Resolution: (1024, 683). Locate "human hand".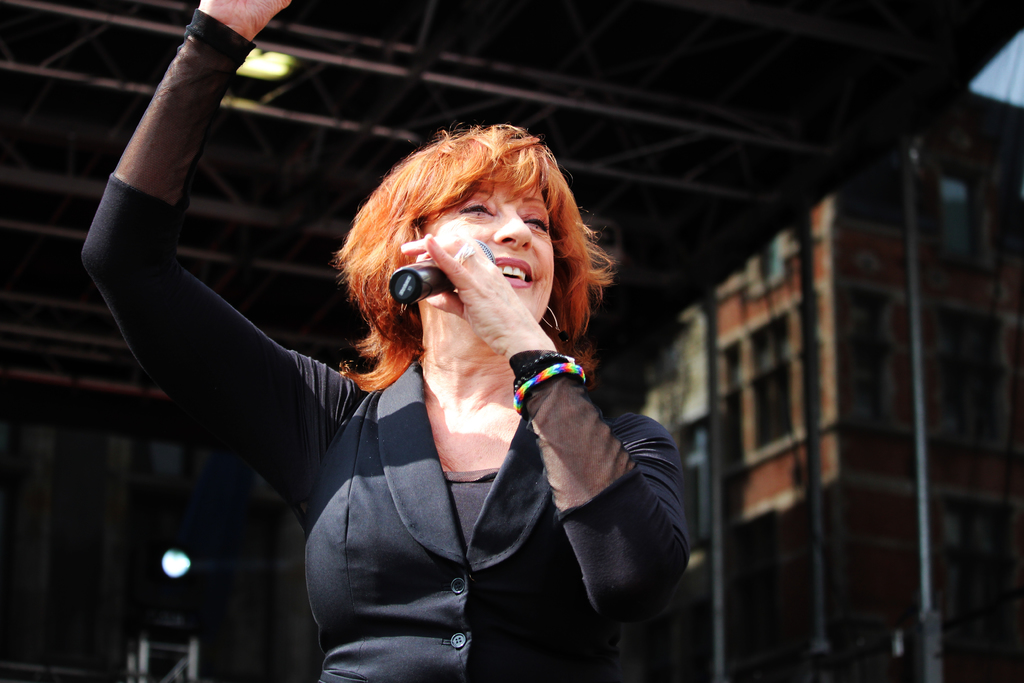
<region>198, 0, 294, 42</region>.
